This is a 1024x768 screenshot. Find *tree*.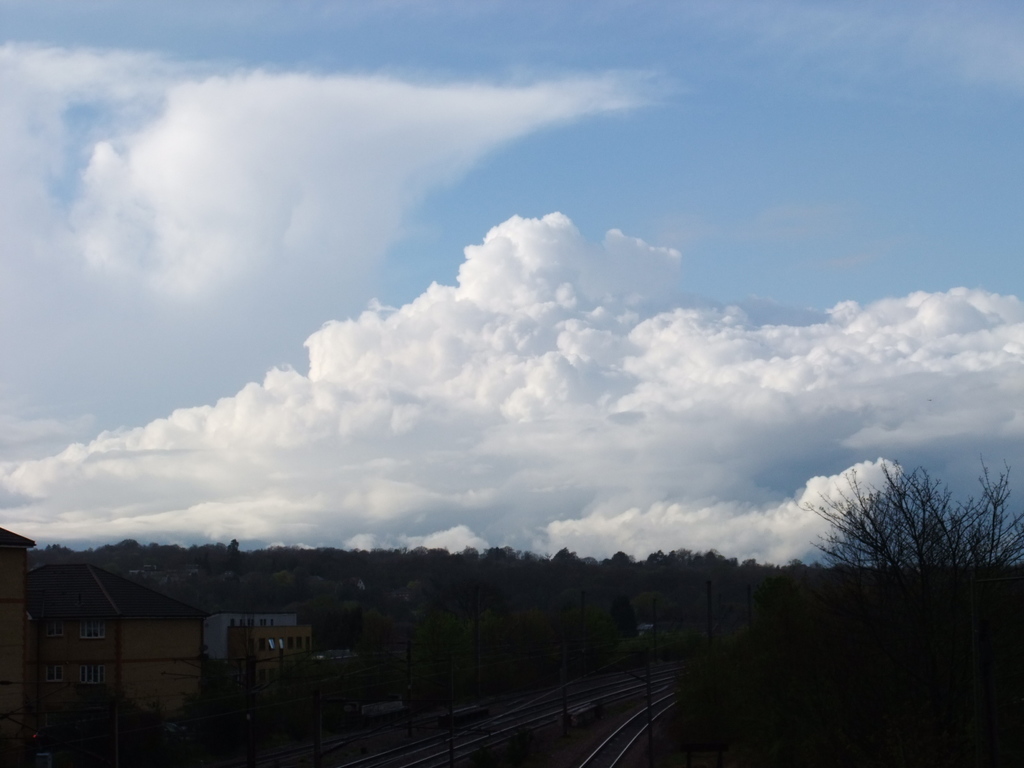
Bounding box: (x1=790, y1=438, x2=996, y2=621).
